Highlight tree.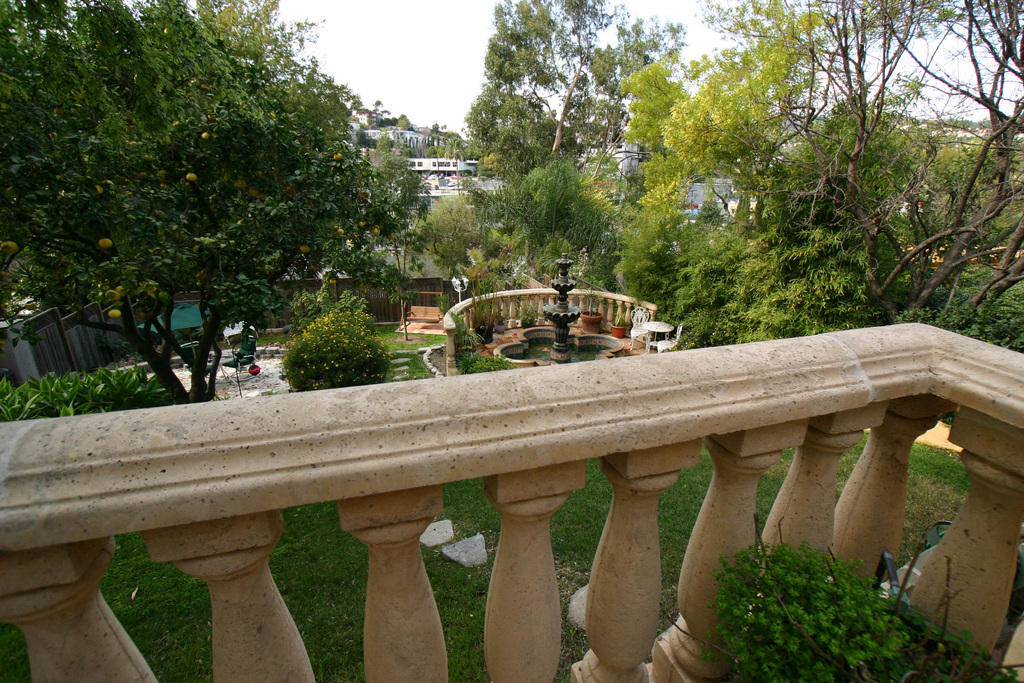
Highlighted region: <region>785, 0, 1023, 331</region>.
